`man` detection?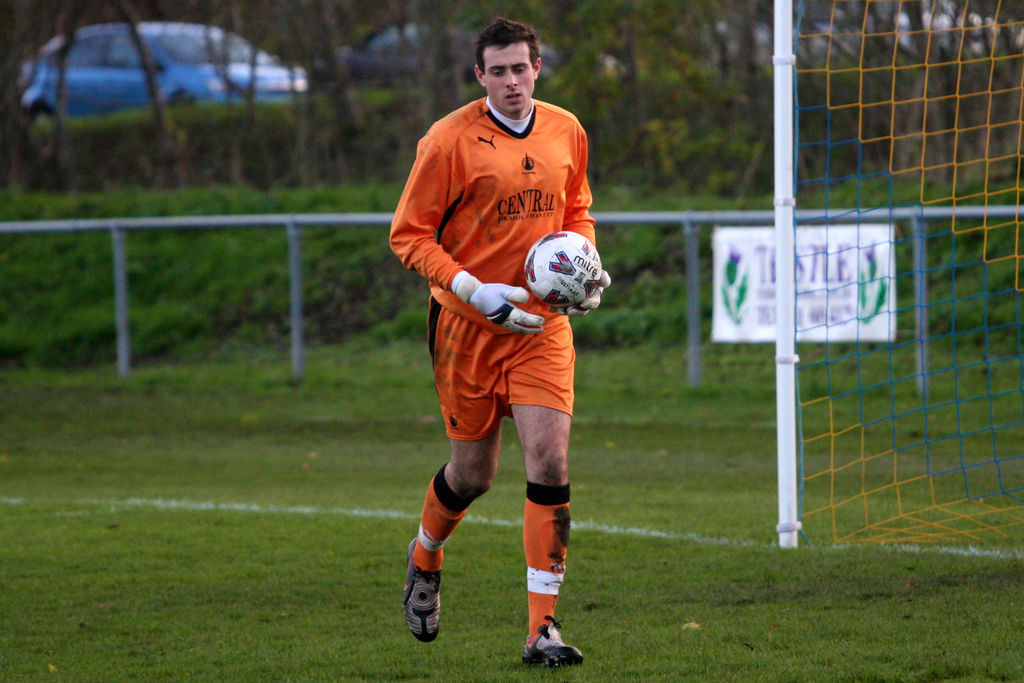
(387, 19, 612, 675)
